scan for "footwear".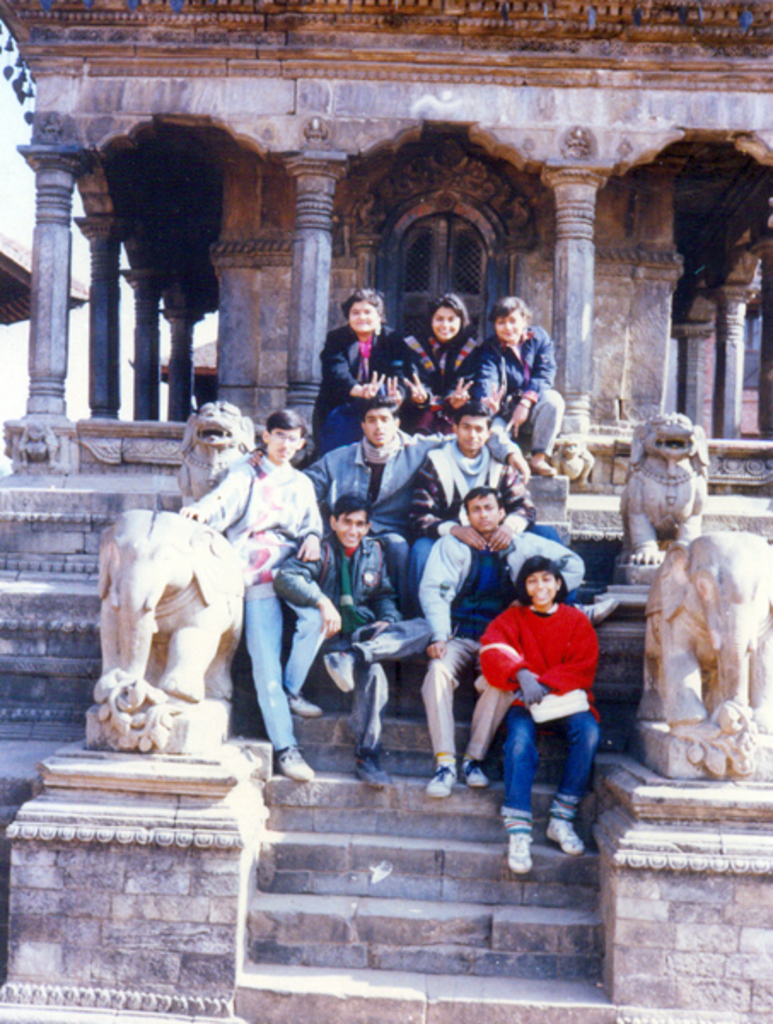
Scan result: {"left": 527, "top": 449, "right": 553, "bottom": 474}.
